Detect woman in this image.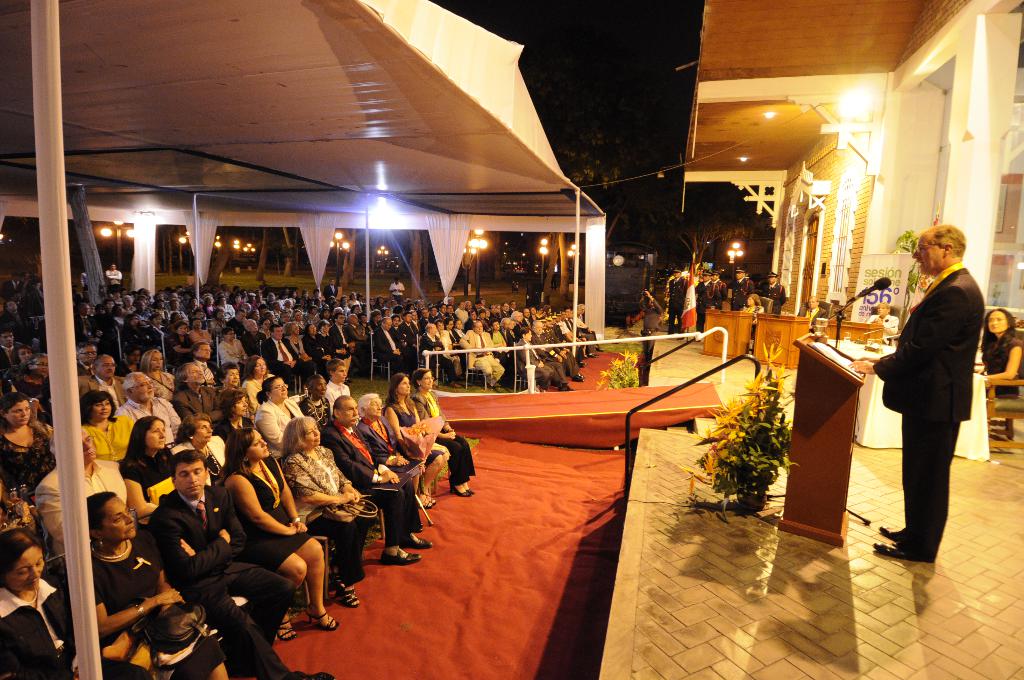
Detection: {"left": 301, "top": 323, "right": 327, "bottom": 367}.
